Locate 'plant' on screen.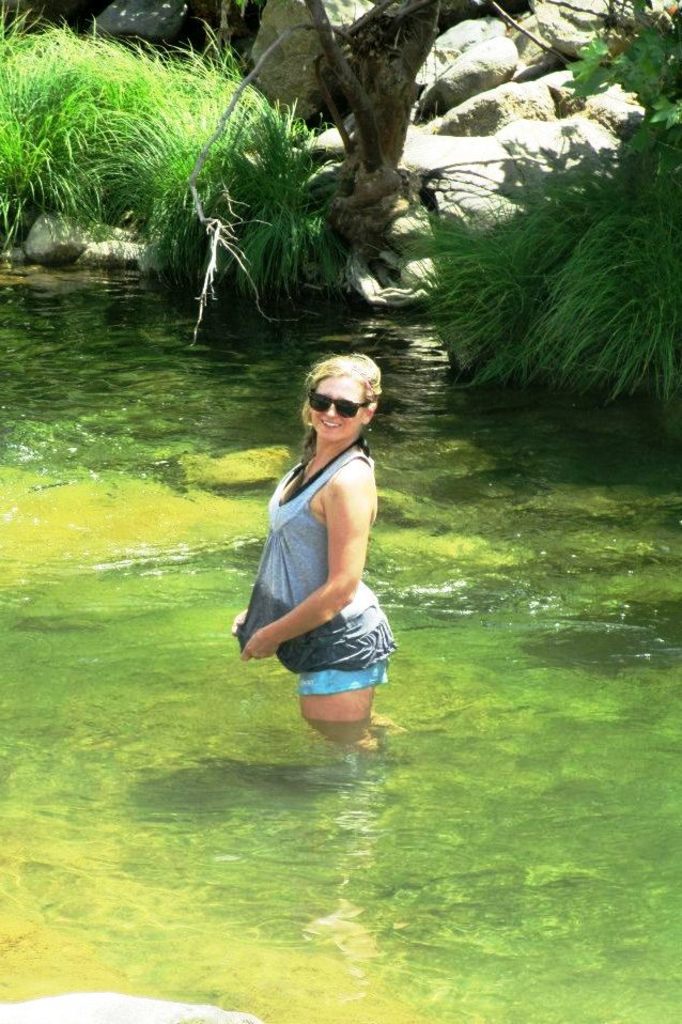
On screen at detection(118, 21, 381, 308).
